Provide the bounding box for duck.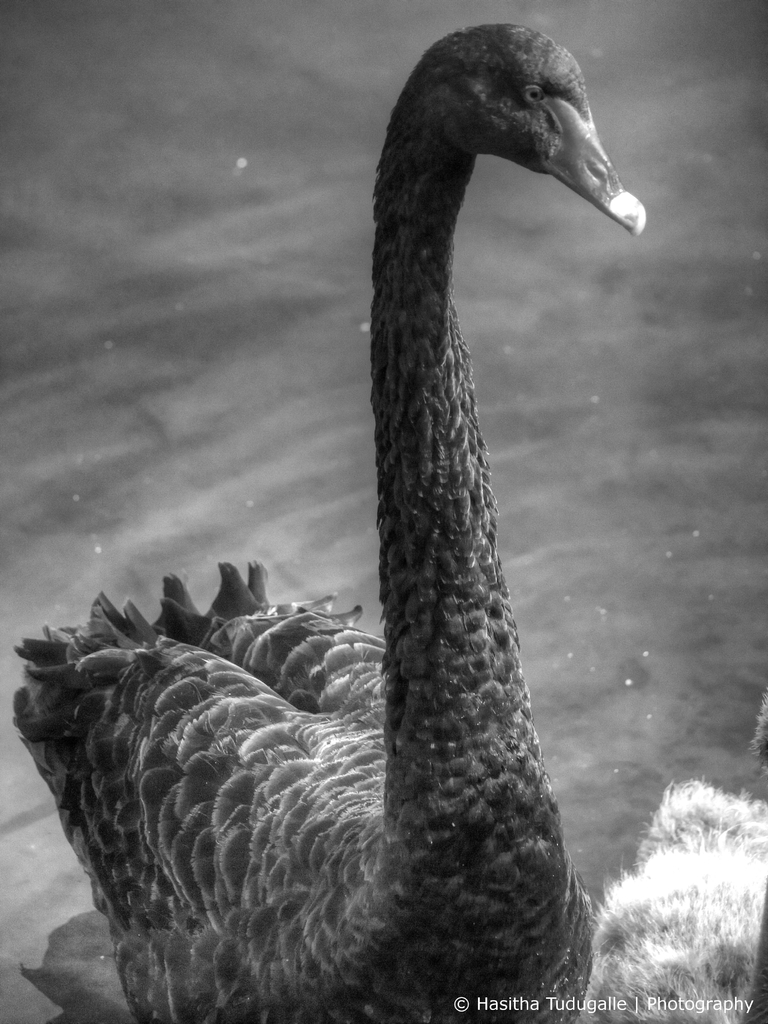
detection(26, 62, 667, 1023).
